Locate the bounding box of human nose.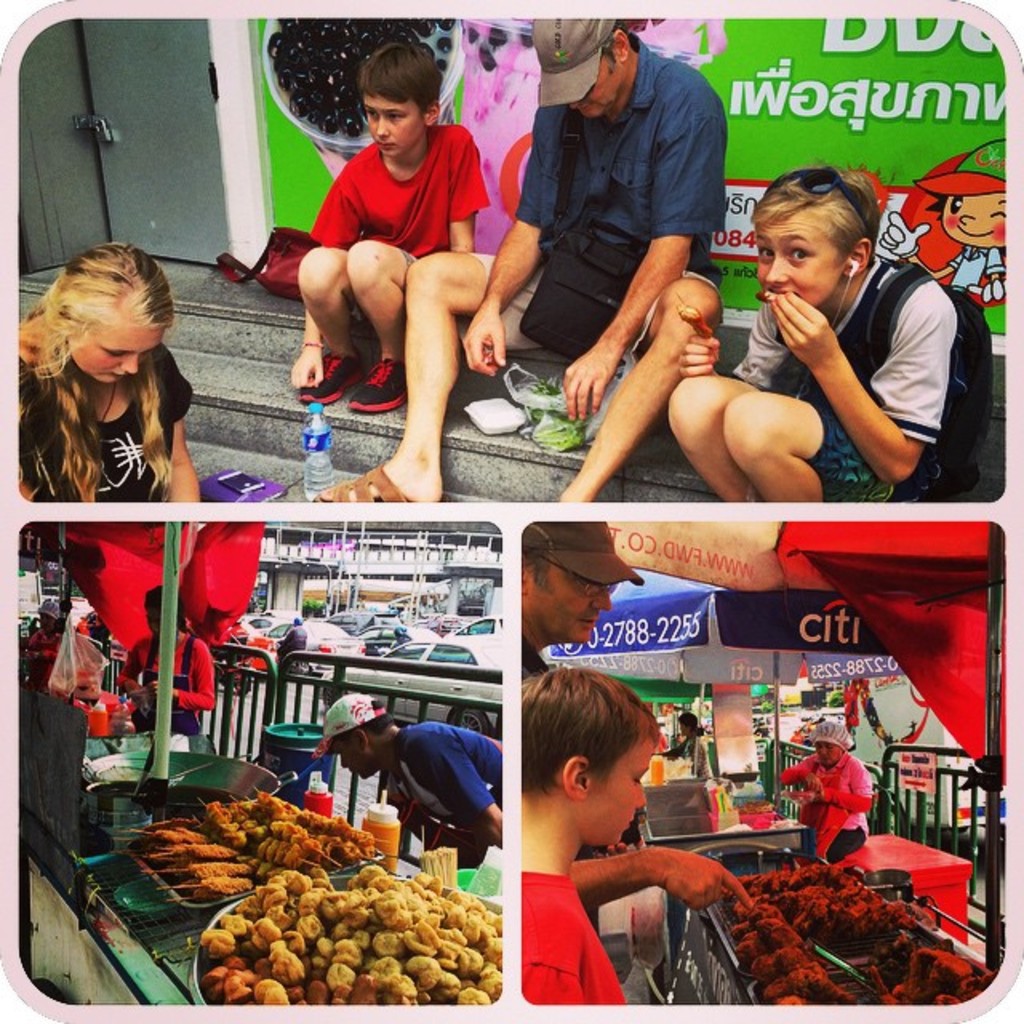
Bounding box: select_region(592, 597, 613, 613).
